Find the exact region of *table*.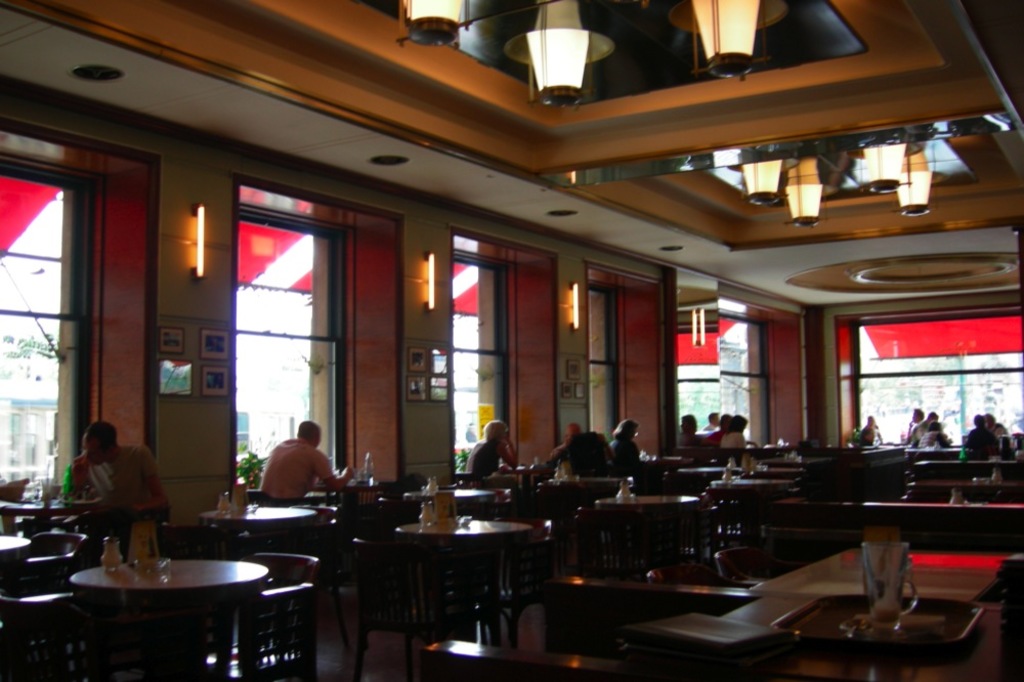
Exact region: 34,523,323,667.
